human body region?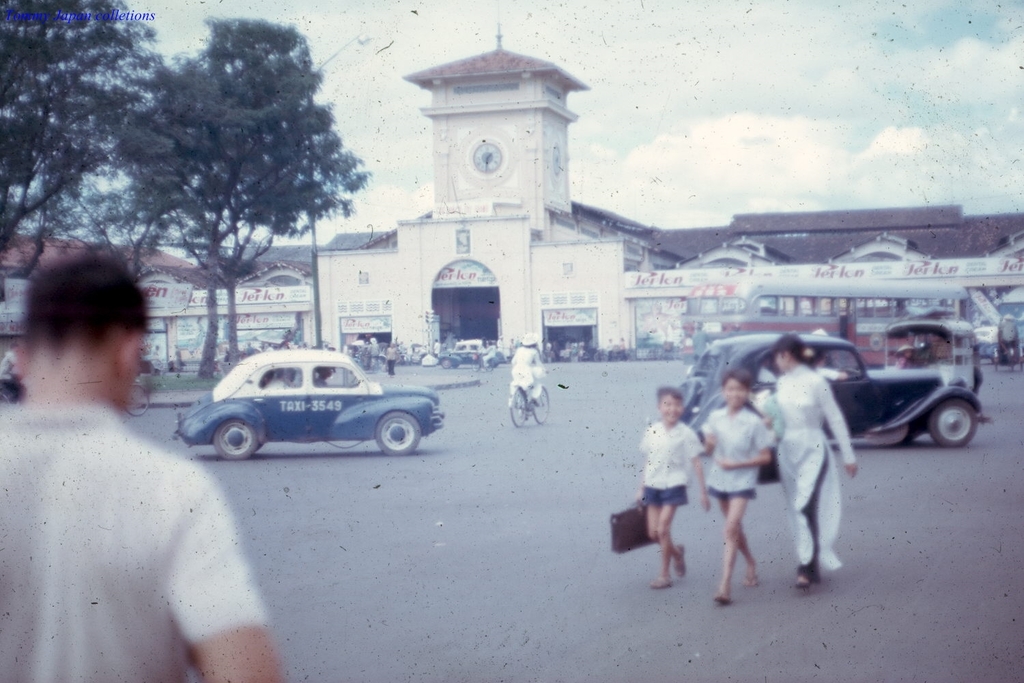
left=698, top=367, right=773, bottom=600
